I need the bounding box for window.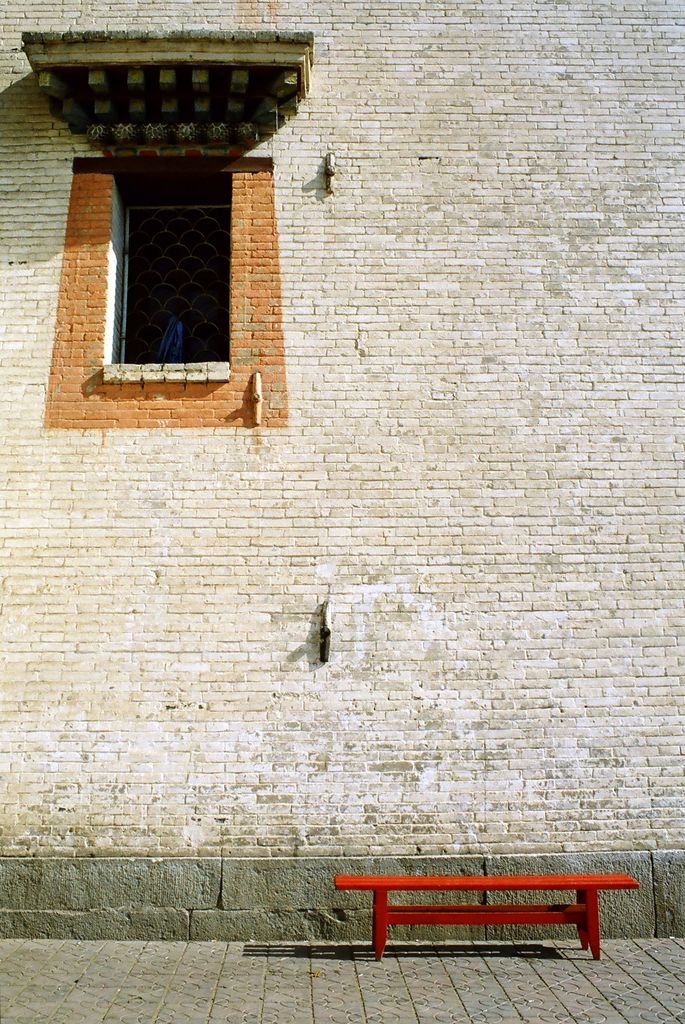
Here it is: <bbox>89, 152, 242, 380</bbox>.
